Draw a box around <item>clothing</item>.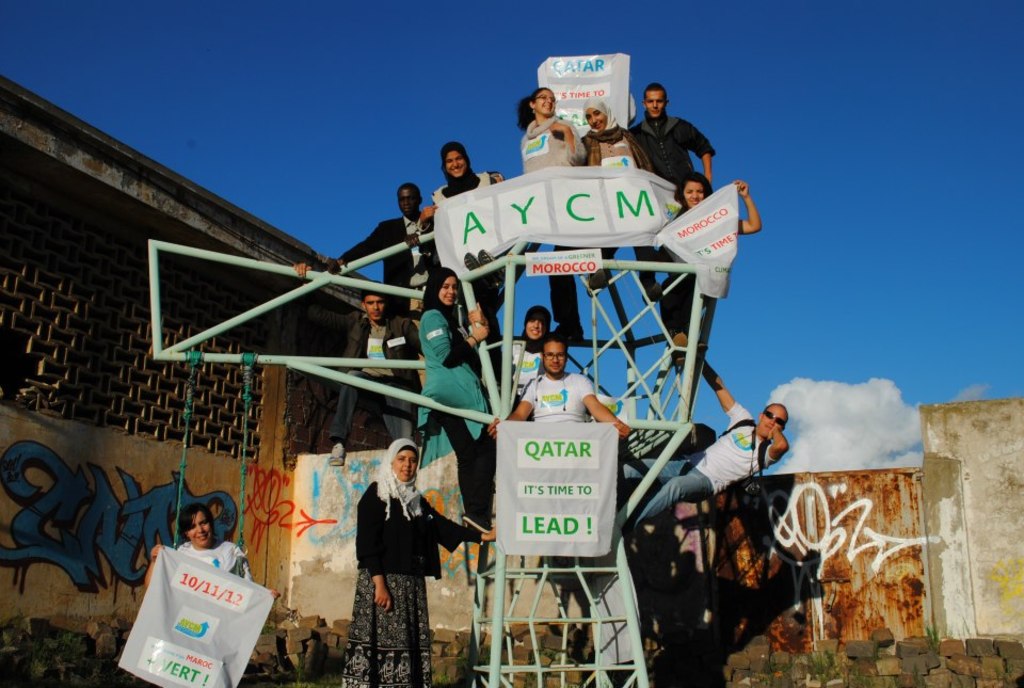
left=330, top=308, right=419, bottom=451.
